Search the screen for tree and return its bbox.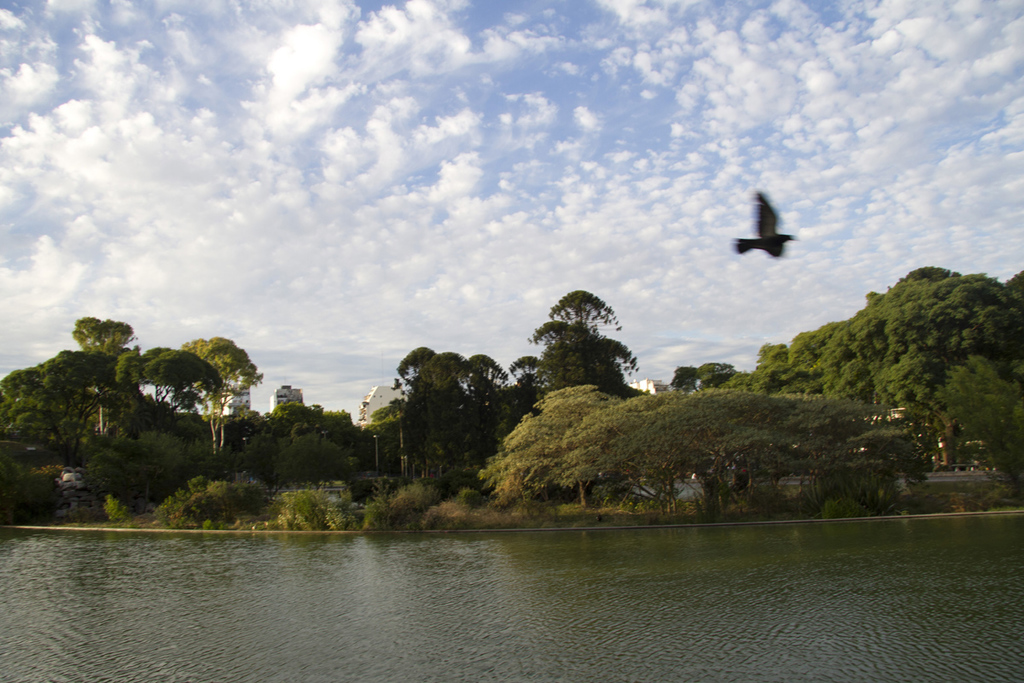
Found: (9, 339, 101, 464).
